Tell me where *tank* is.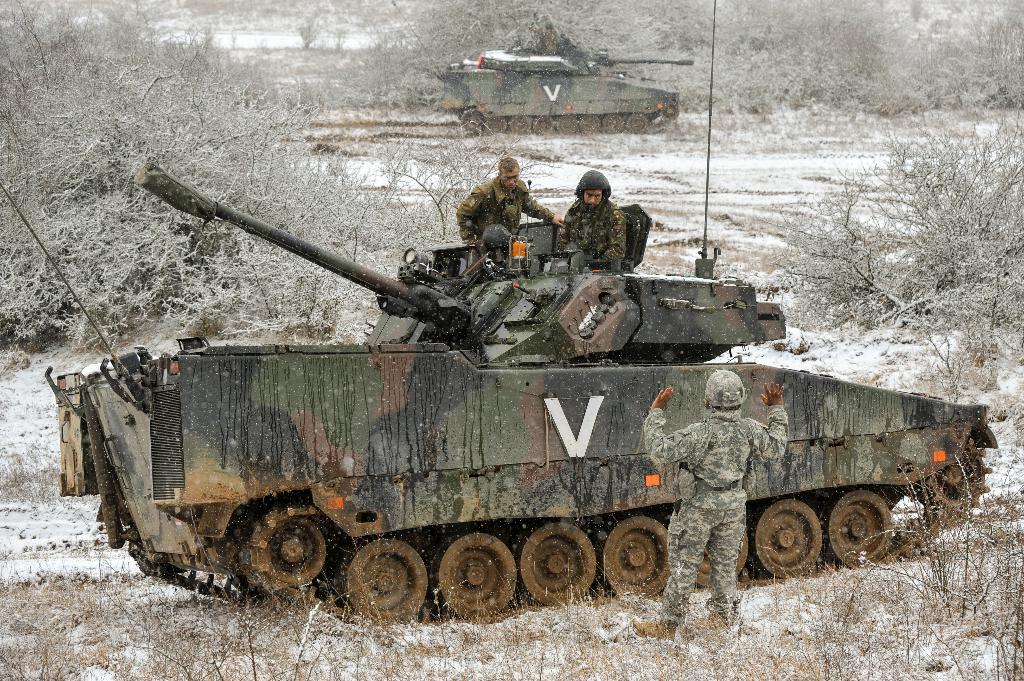
*tank* is at locate(0, 0, 1000, 624).
